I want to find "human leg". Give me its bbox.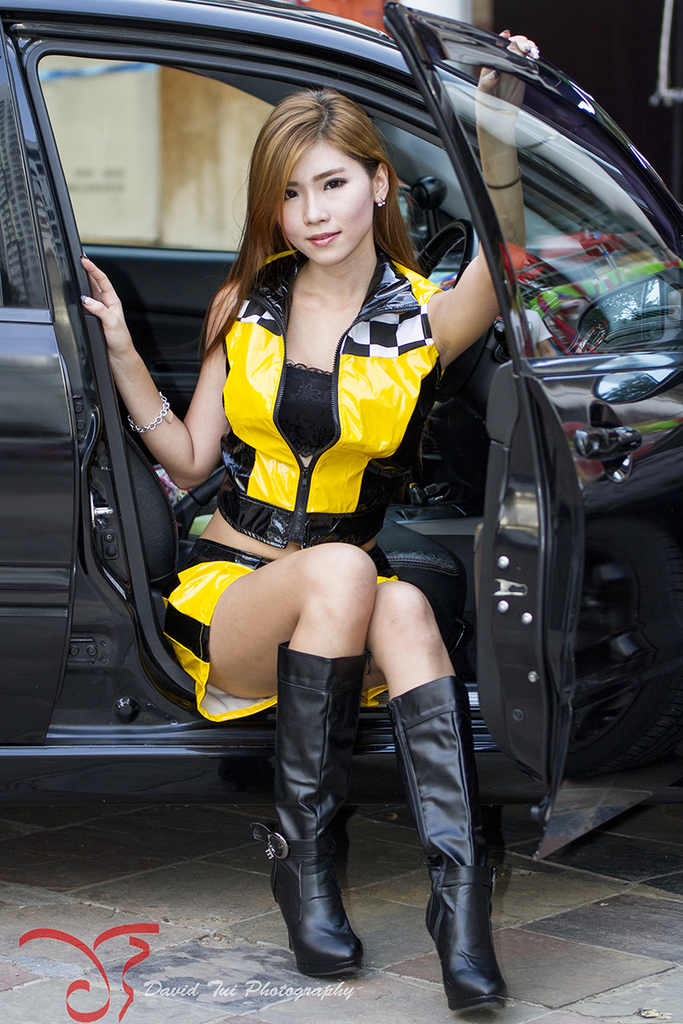
<region>364, 575, 517, 1016</region>.
